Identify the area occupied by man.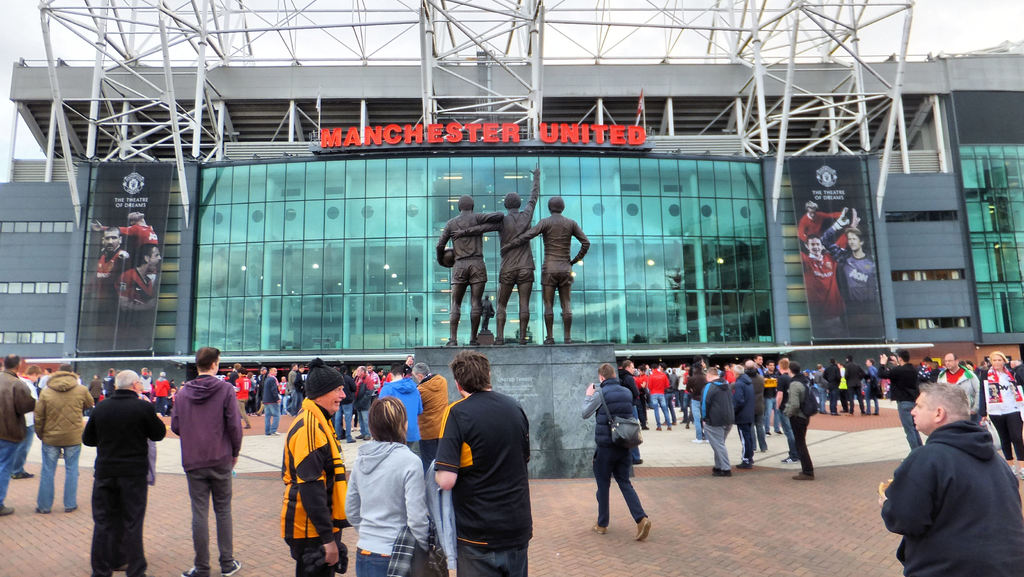
Area: box(498, 198, 598, 345).
